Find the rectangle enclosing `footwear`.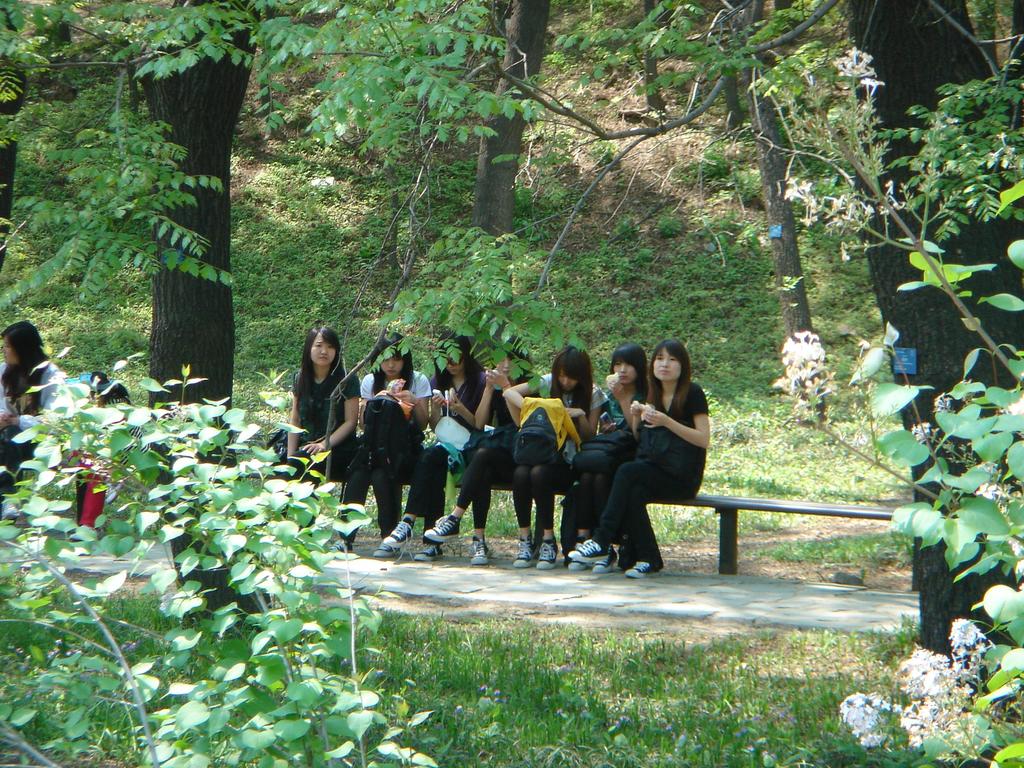
pyautogui.locateOnScreen(325, 537, 354, 553).
